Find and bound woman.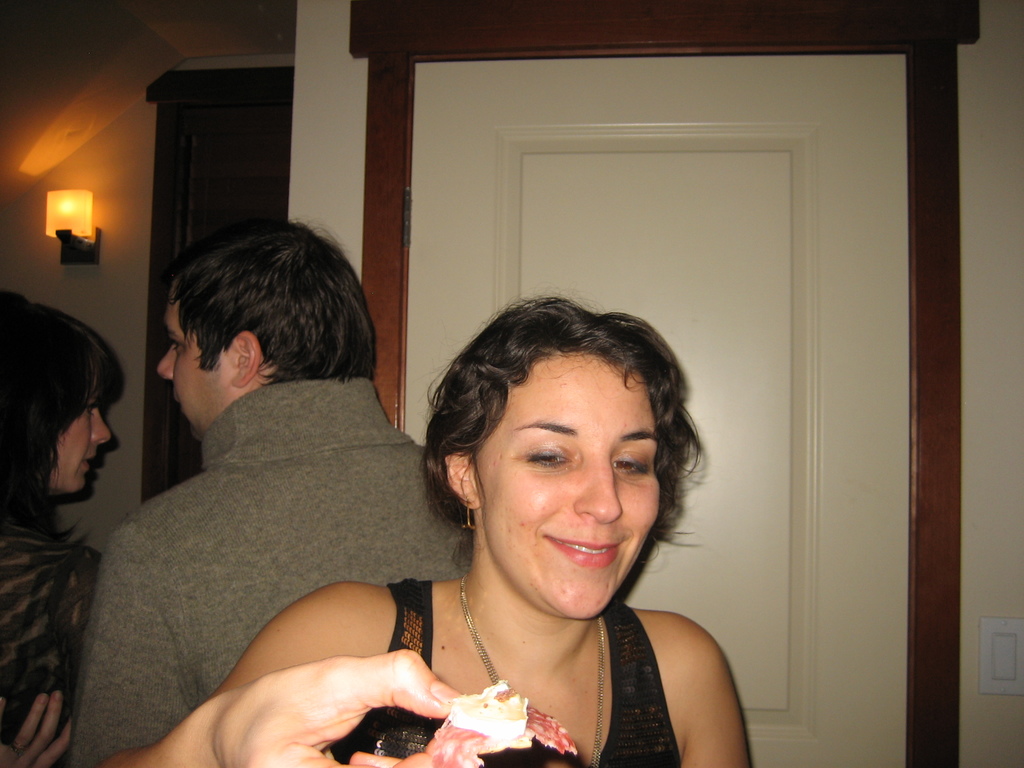
Bound: 291 212 794 740.
